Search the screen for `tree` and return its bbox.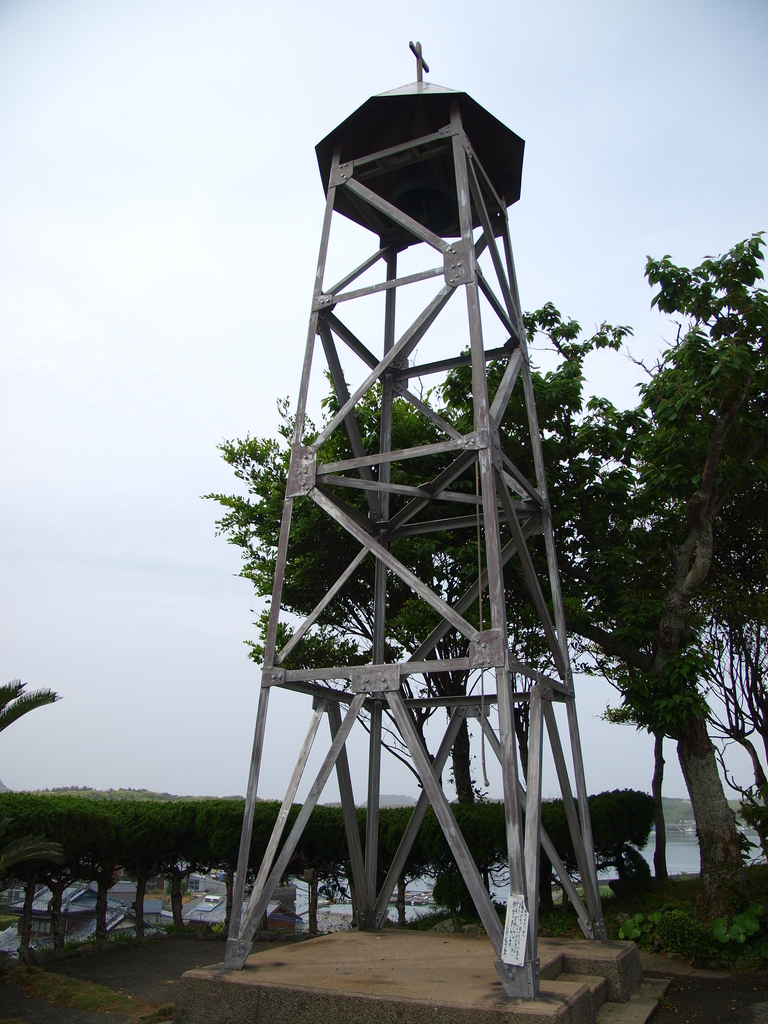
Found: crop(192, 356, 621, 948).
